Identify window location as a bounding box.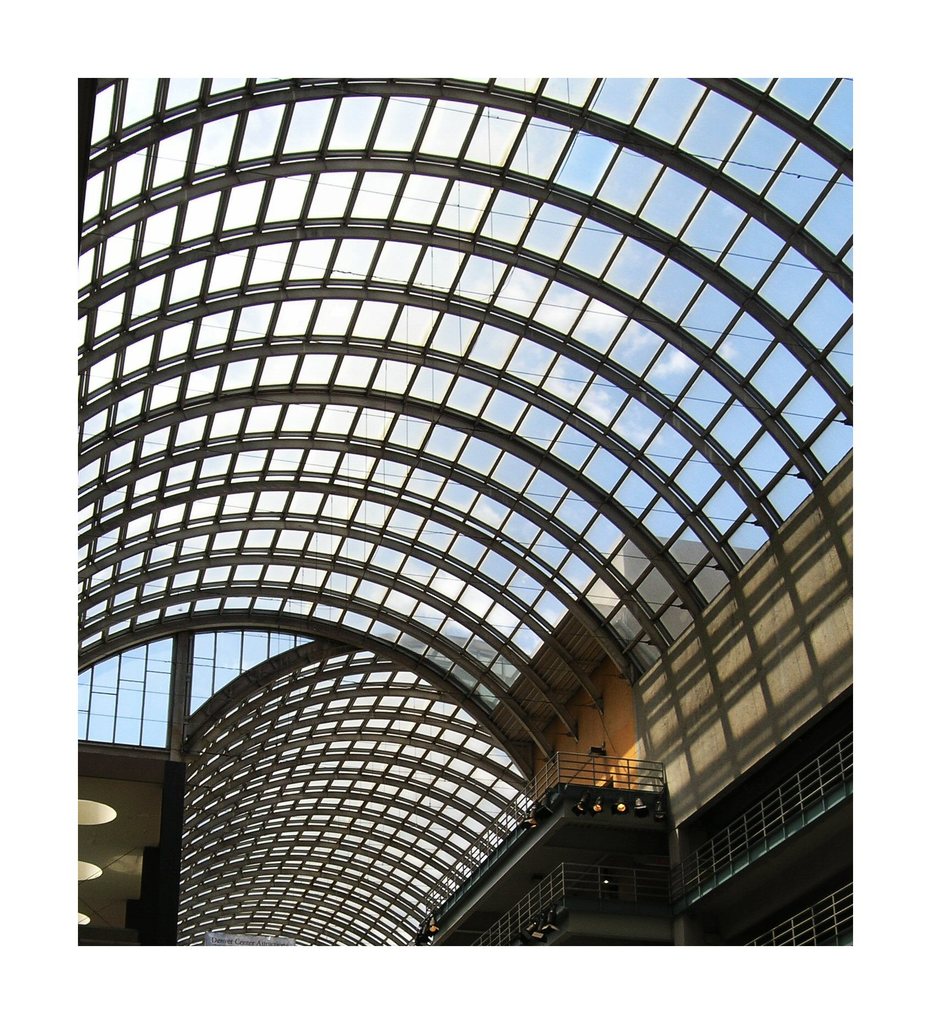
<box>90,73,279,145</box>.
